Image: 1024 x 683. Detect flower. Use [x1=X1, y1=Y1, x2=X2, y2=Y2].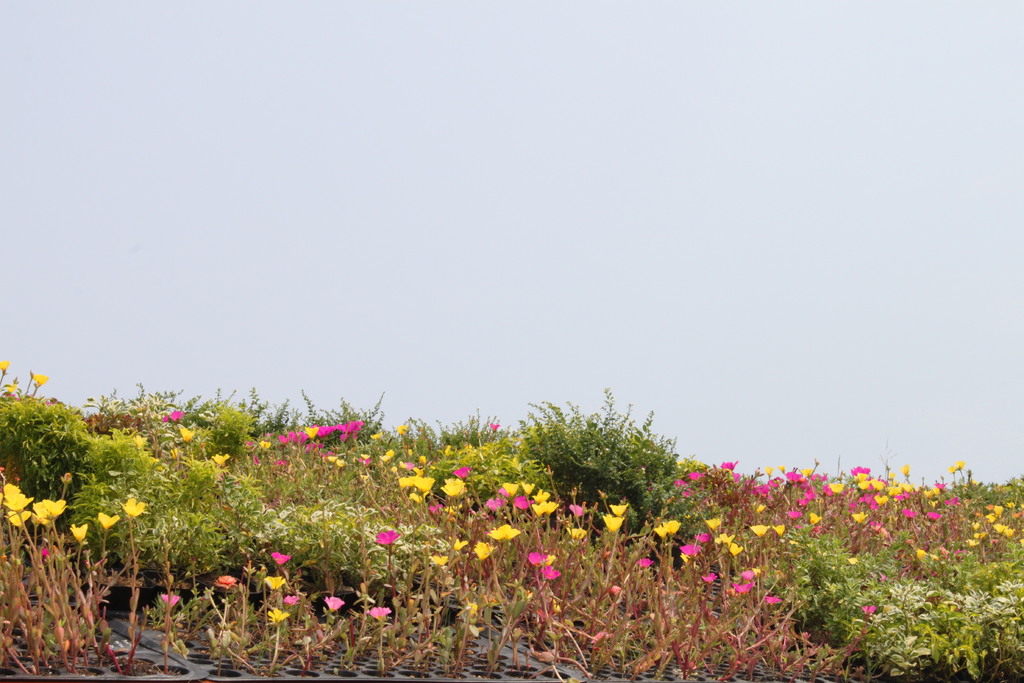
[x1=263, y1=575, x2=285, y2=589].
